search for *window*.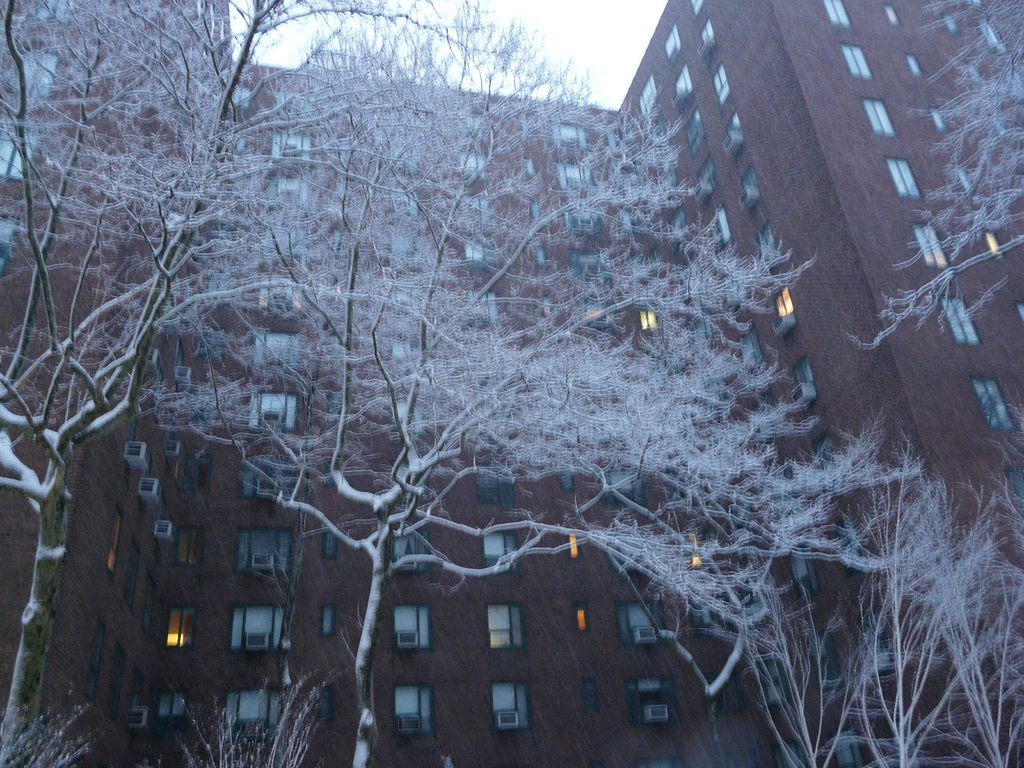
Found at l=752, t=222, r=778, b=258.
